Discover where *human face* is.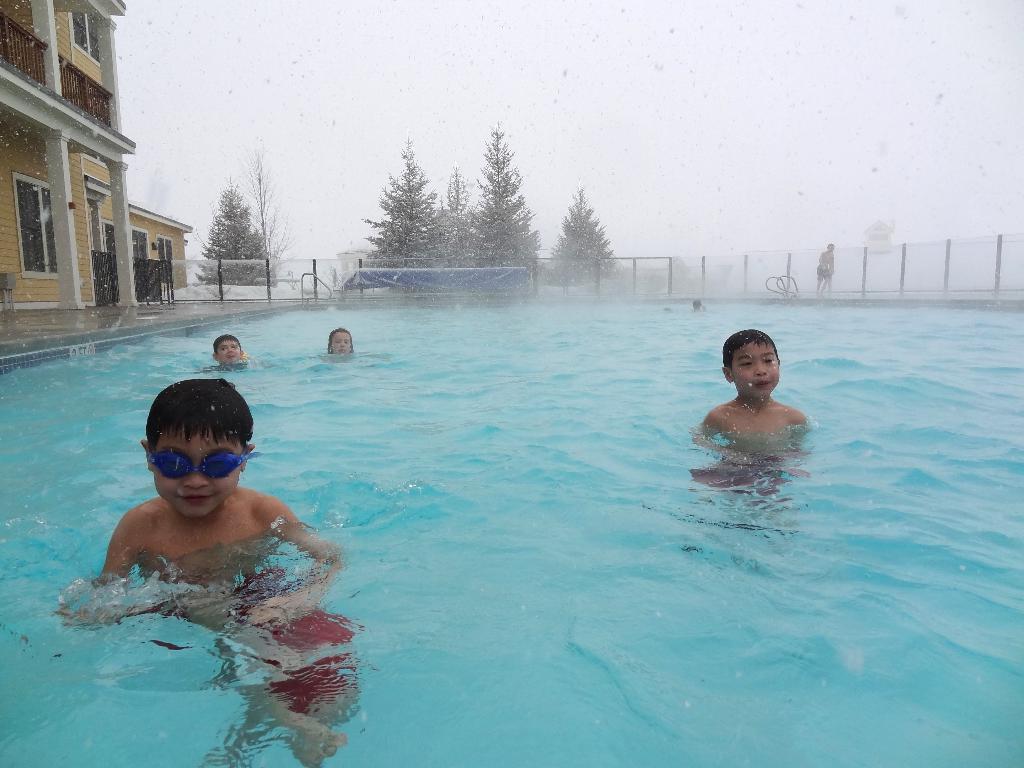
Discovered at rect(732, 344, 780, 398).
